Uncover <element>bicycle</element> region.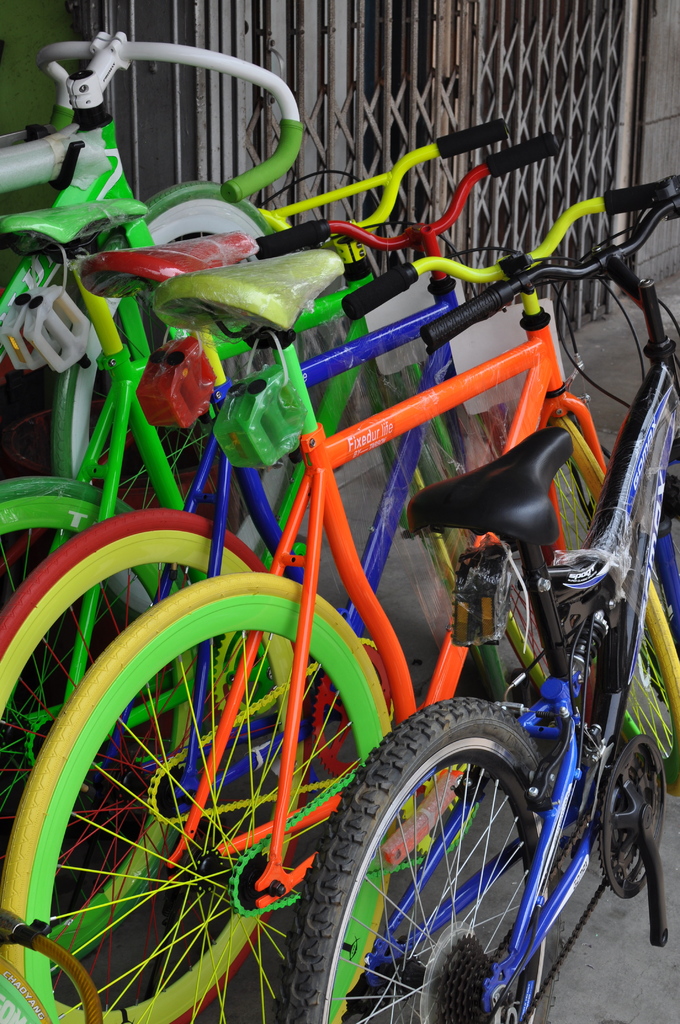
Uncovered: <bbox>0, 132, 594, 989</bbox>.
